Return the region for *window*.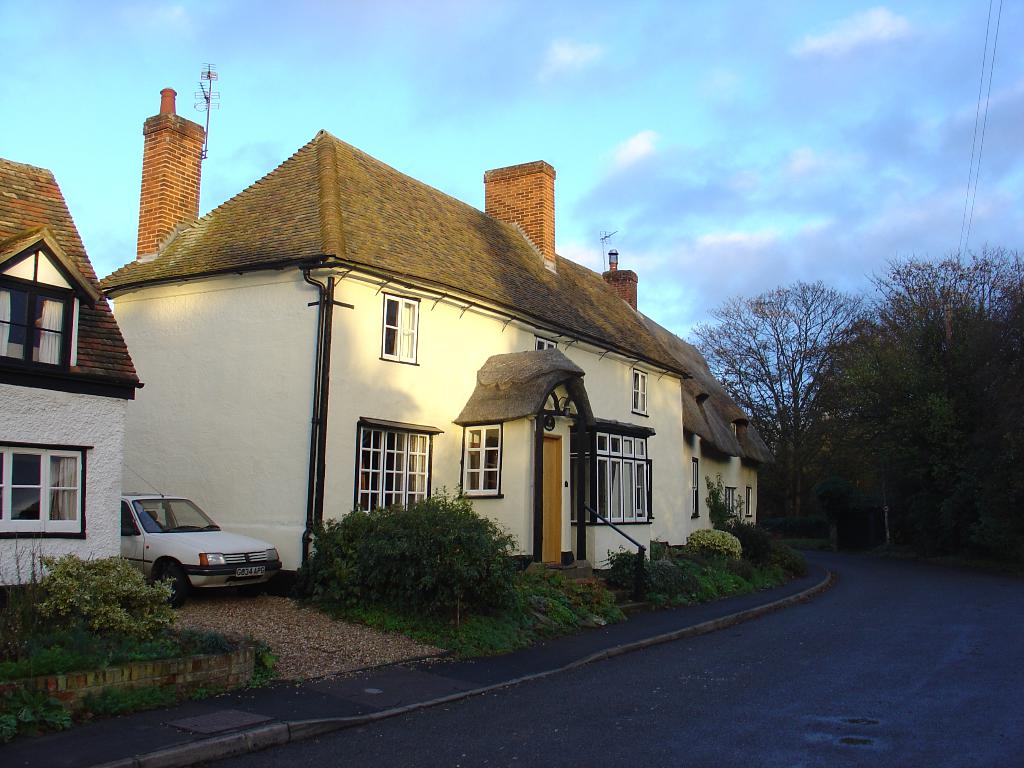
rect(0, 429, 85, 551).
